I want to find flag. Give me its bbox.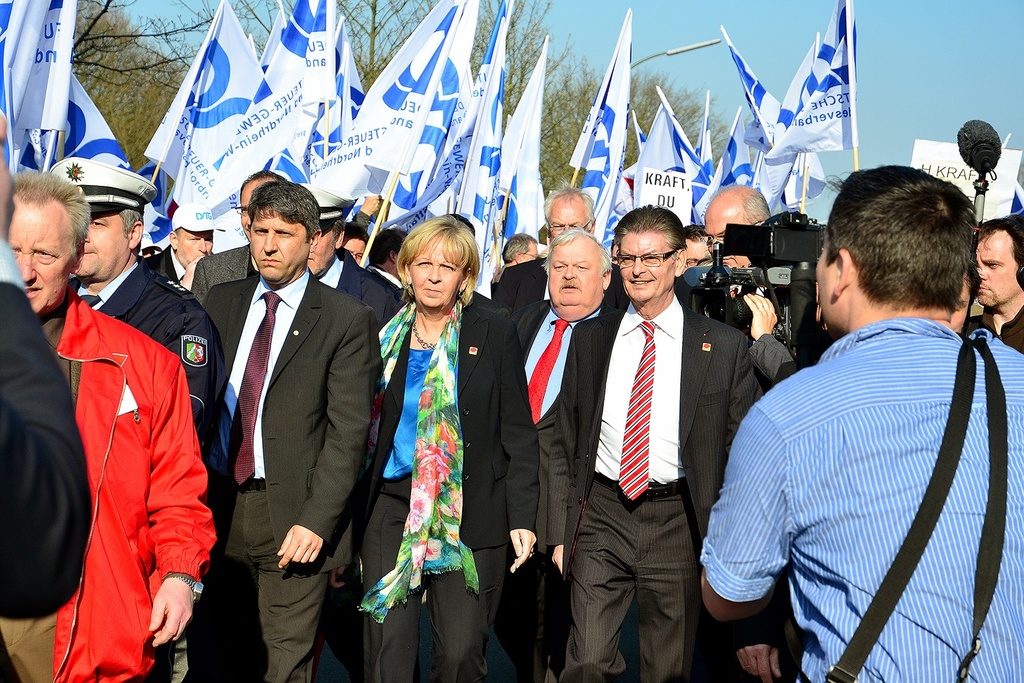
detection(746, 137, 793, 231).
